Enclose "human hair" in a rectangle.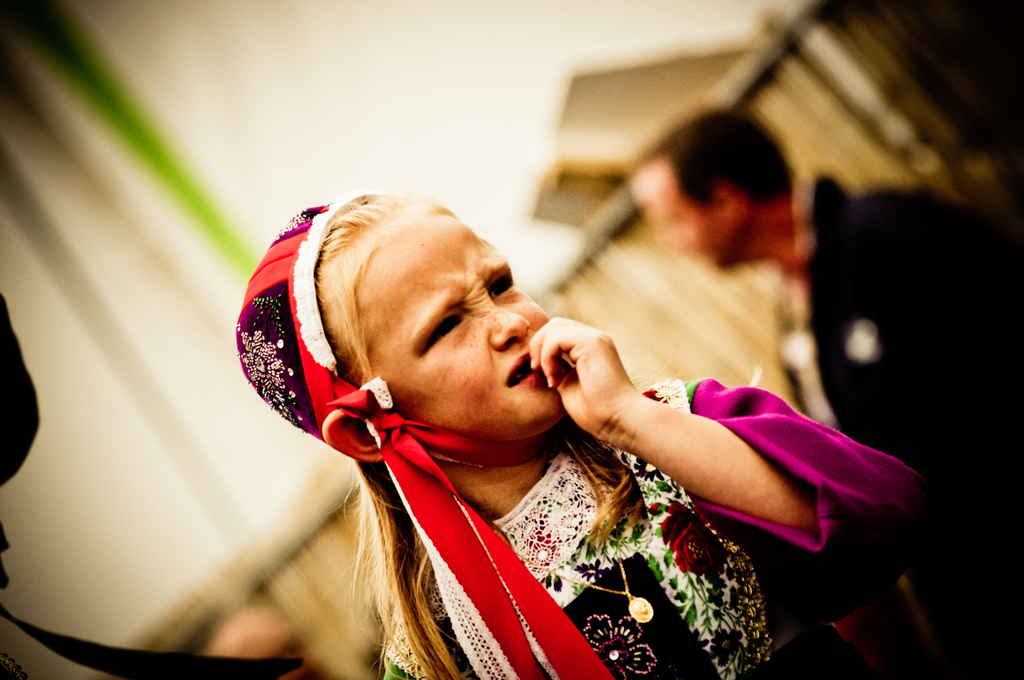
box=[658, 109, 798, 222].
